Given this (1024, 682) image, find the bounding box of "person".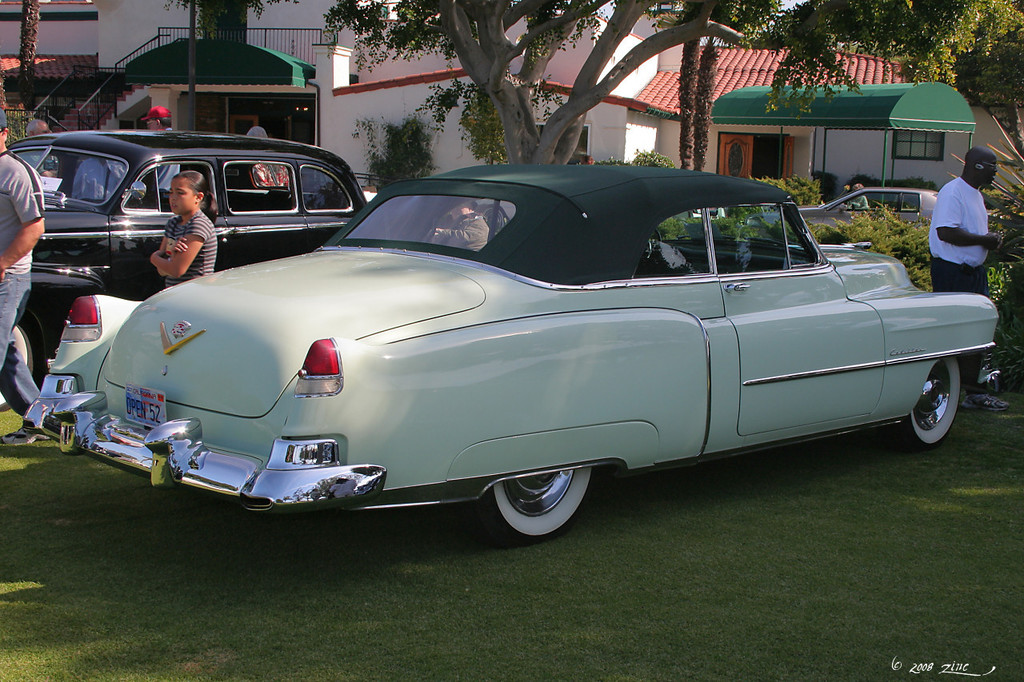
(left=430, top=198, right=486, bottom=253).
